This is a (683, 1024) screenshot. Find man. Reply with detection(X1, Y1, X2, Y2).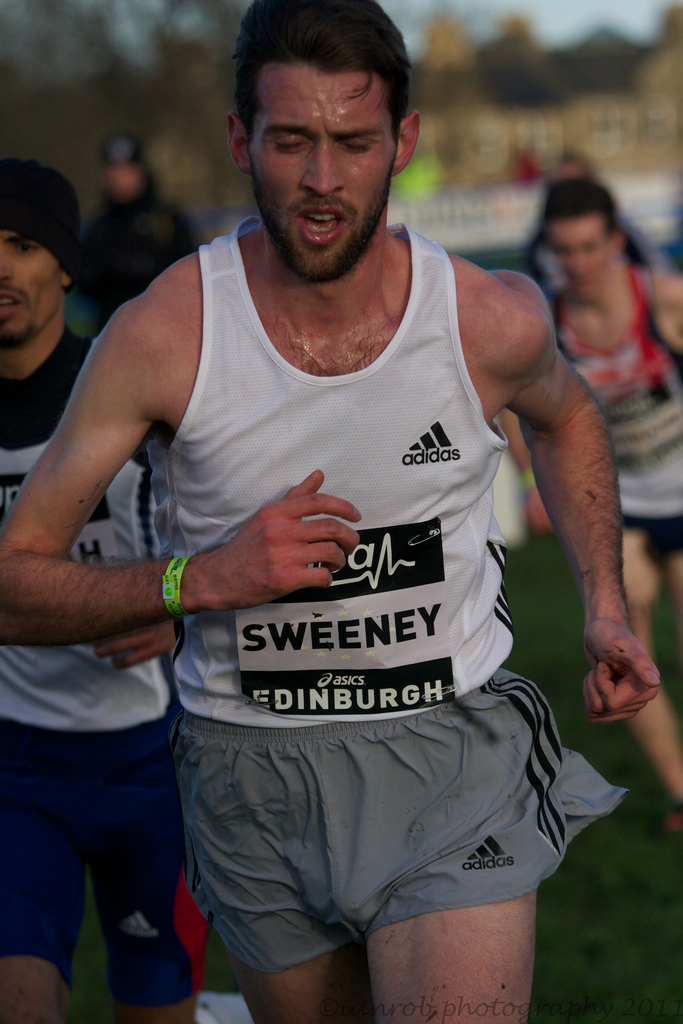
detection(541, 172, 682, 828).
